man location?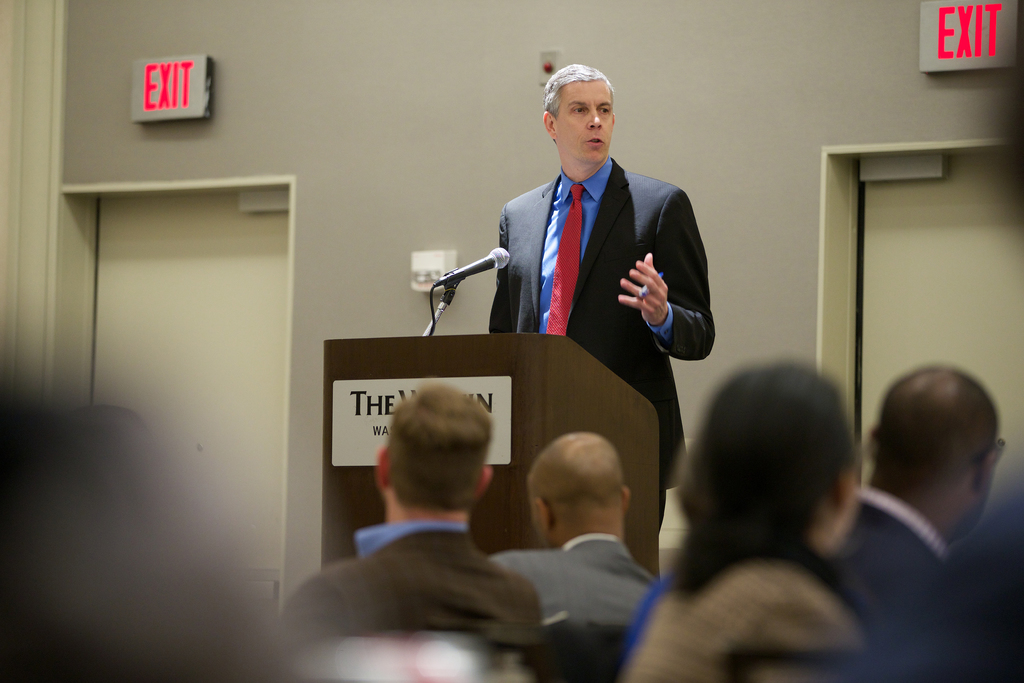
[499,64,714,536]
